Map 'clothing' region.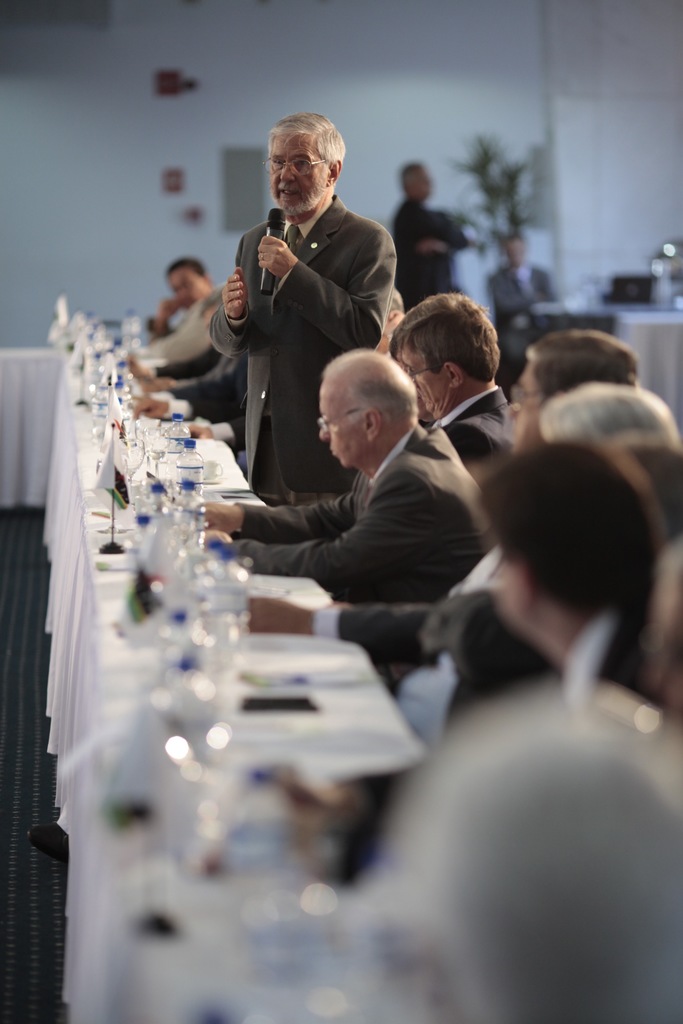
Mapped to {"x1": 238, "y1": 421, "x2": 500, "y2": 605}.
